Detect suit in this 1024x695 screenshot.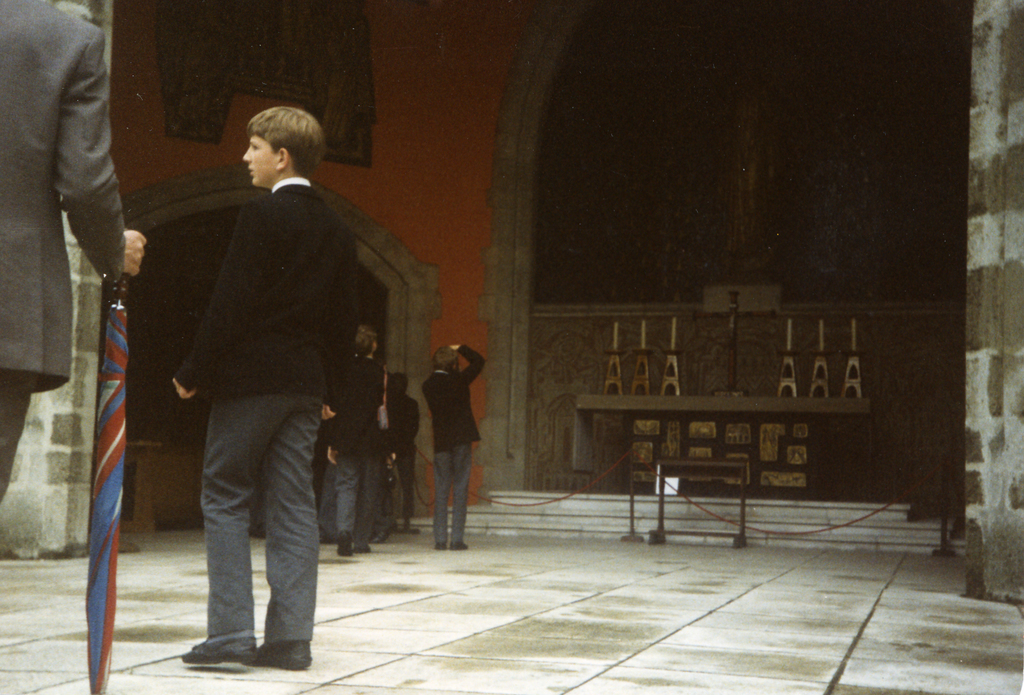
Detection: [174, 186, 363, 405].
